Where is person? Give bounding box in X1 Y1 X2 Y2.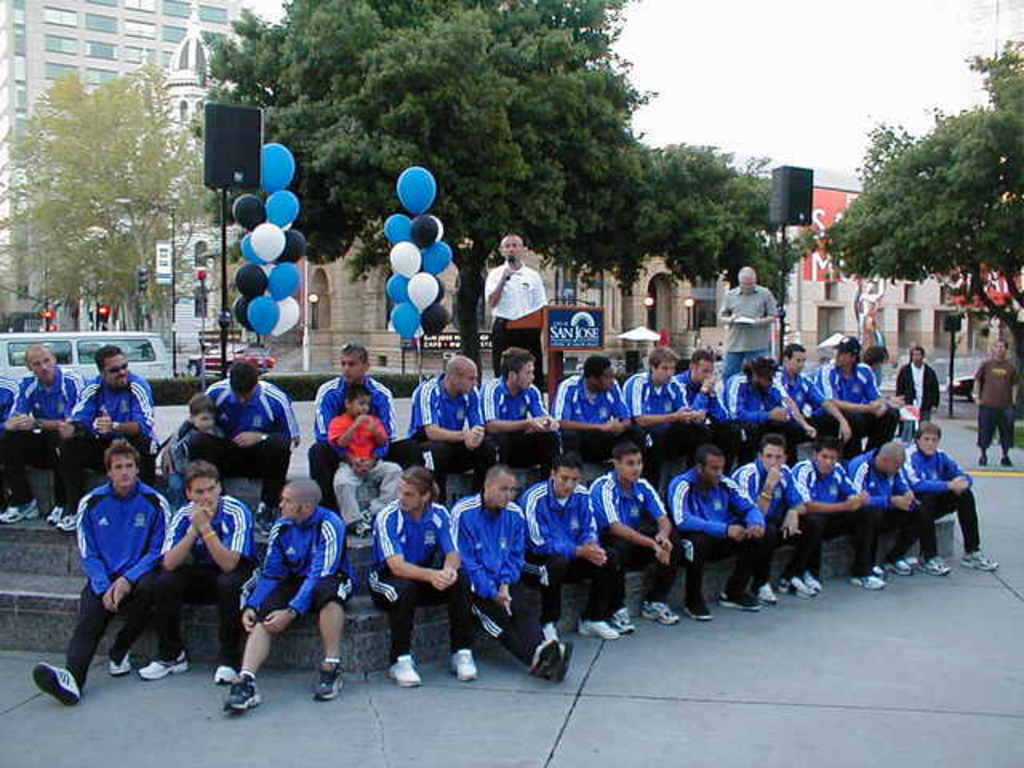
374 462 475 694.
